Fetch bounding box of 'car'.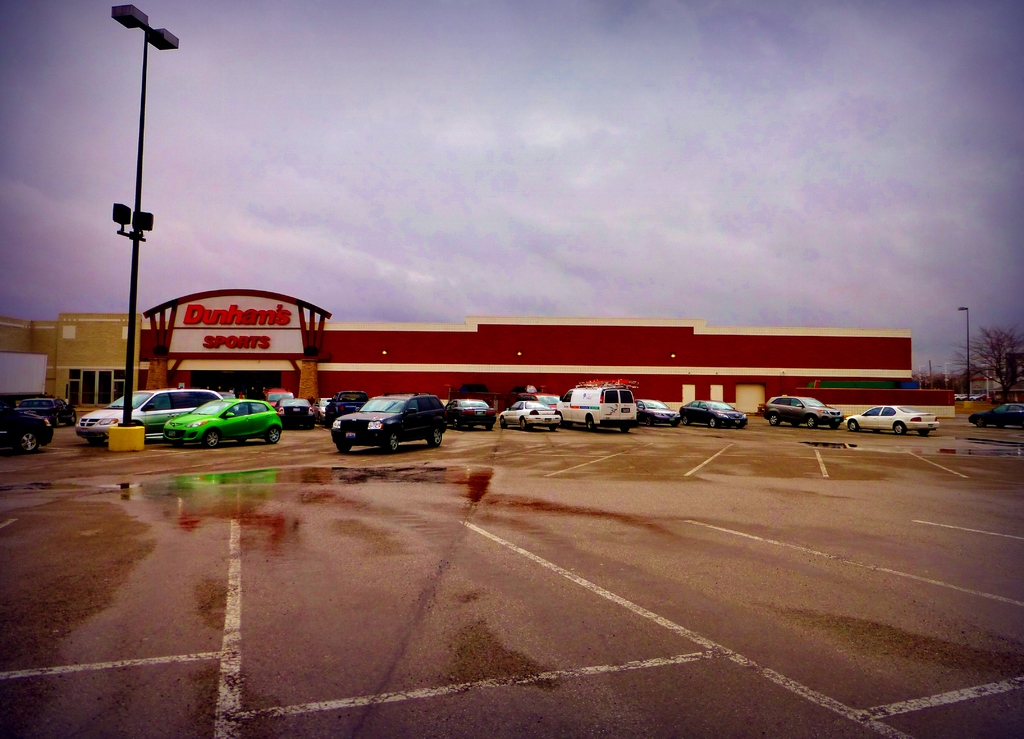
Bbox: {"x1": 160, "y1": 393, "x2": 279, "y2": 448}.
